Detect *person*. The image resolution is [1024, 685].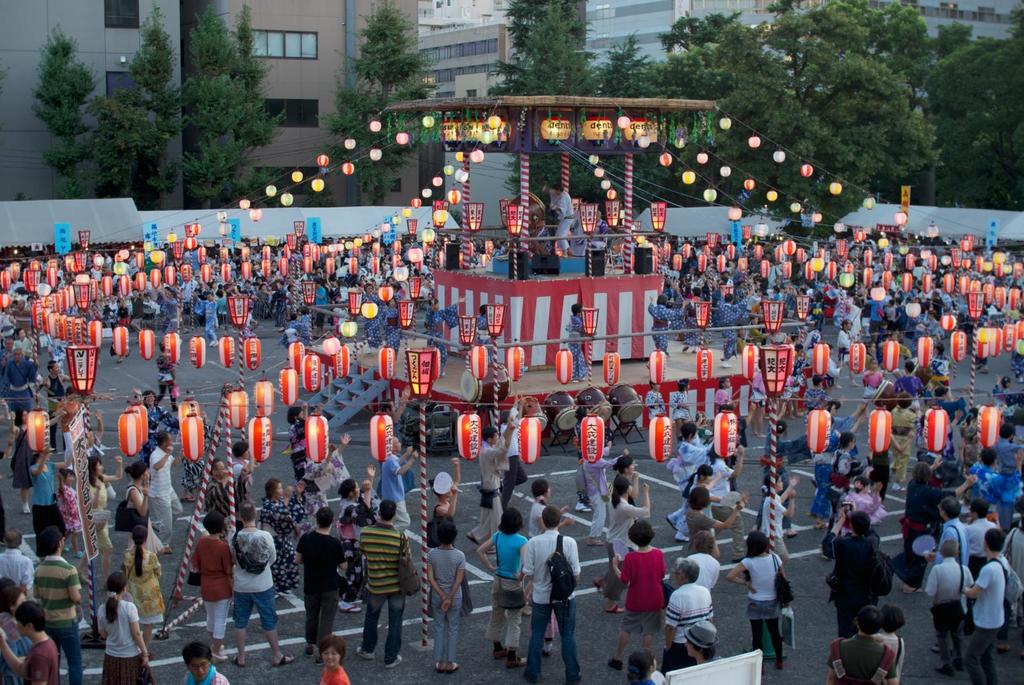
crop(934, 549, 963, 664).
